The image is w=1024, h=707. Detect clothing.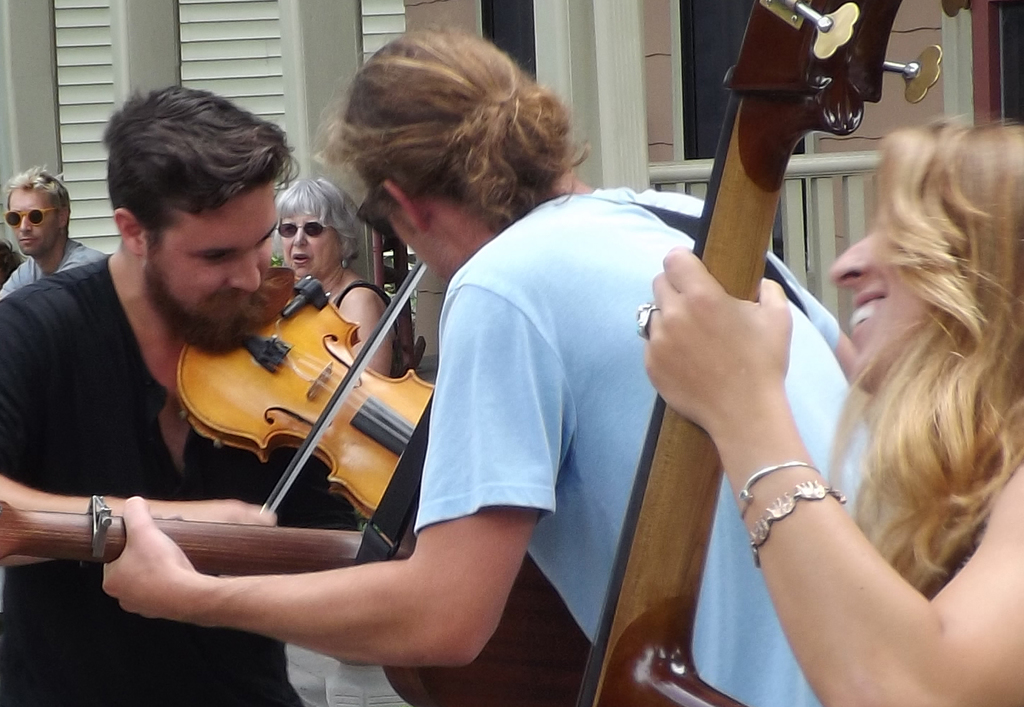
Detection: 0/262/358/706.
